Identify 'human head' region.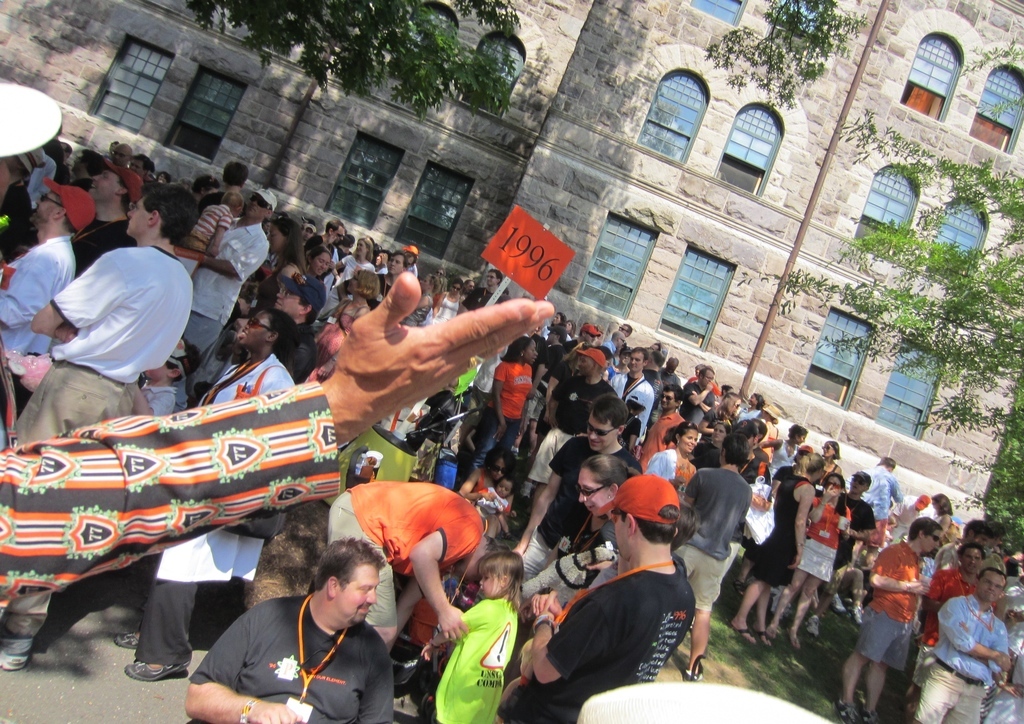
Region: {"left": 749, "top": 391, "right": 763, "bottom": 407}.
